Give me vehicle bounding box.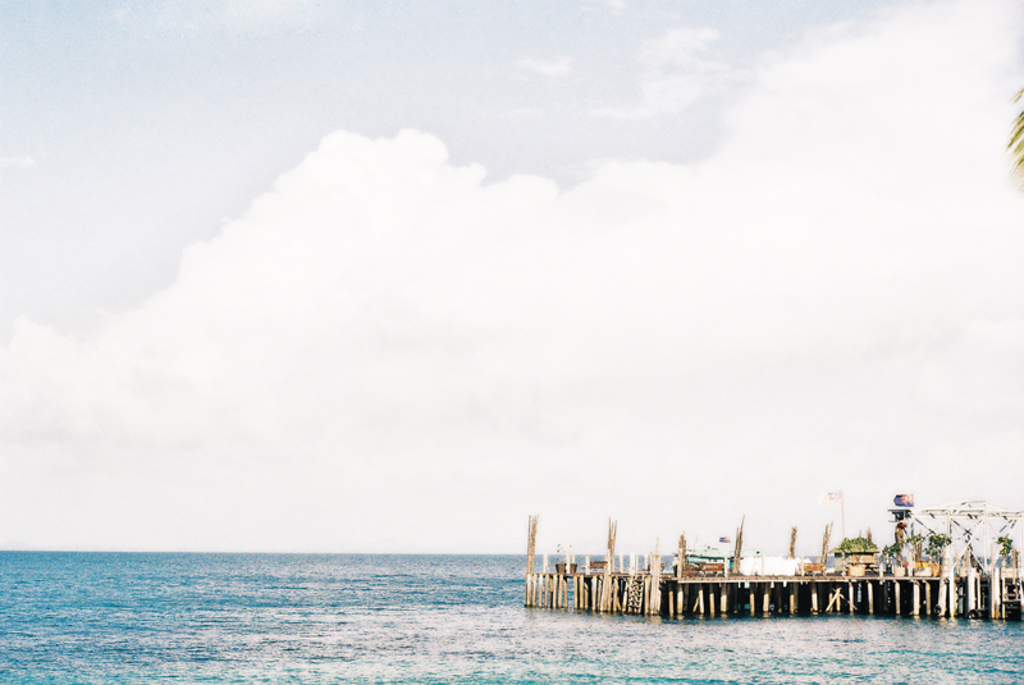
671,533,737,571.
